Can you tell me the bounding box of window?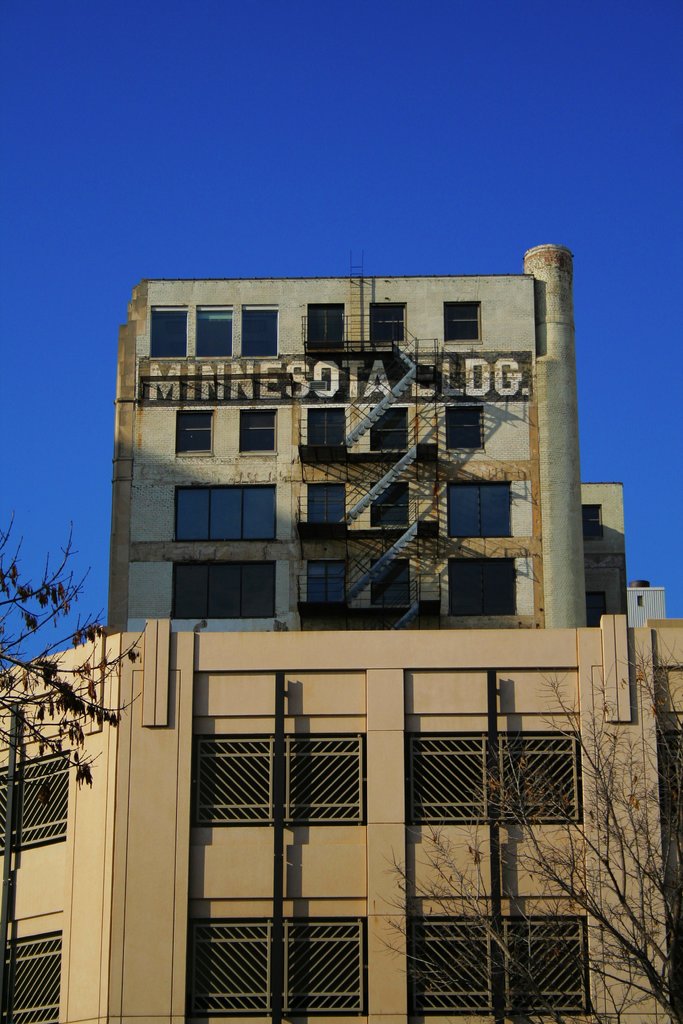
407/915/588/1022.
